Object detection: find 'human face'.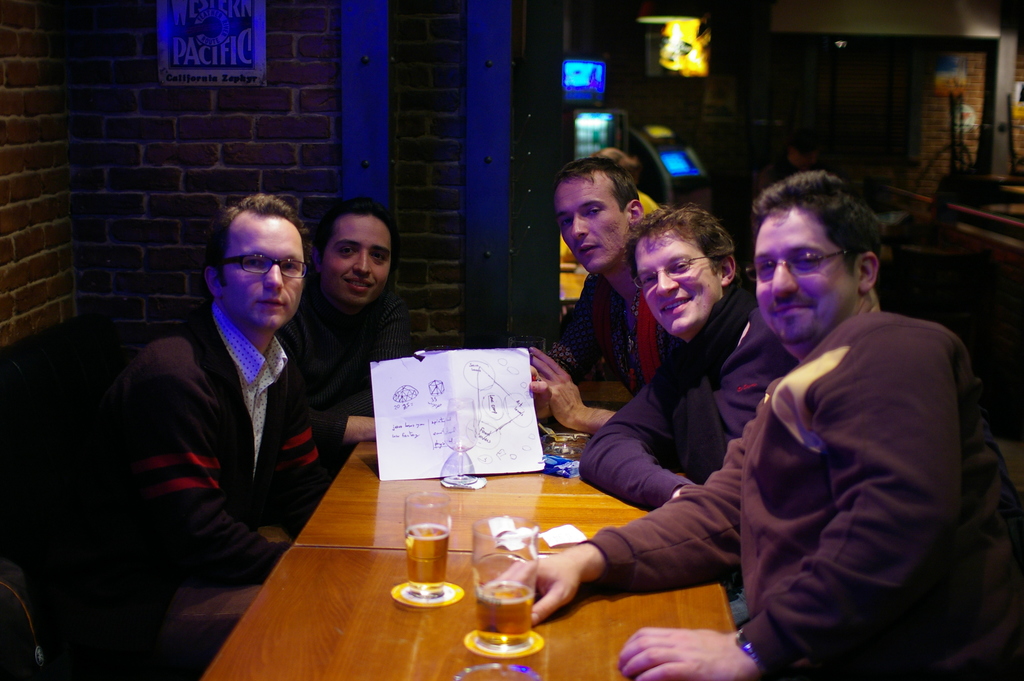
region(219, 213, 304, 327).
